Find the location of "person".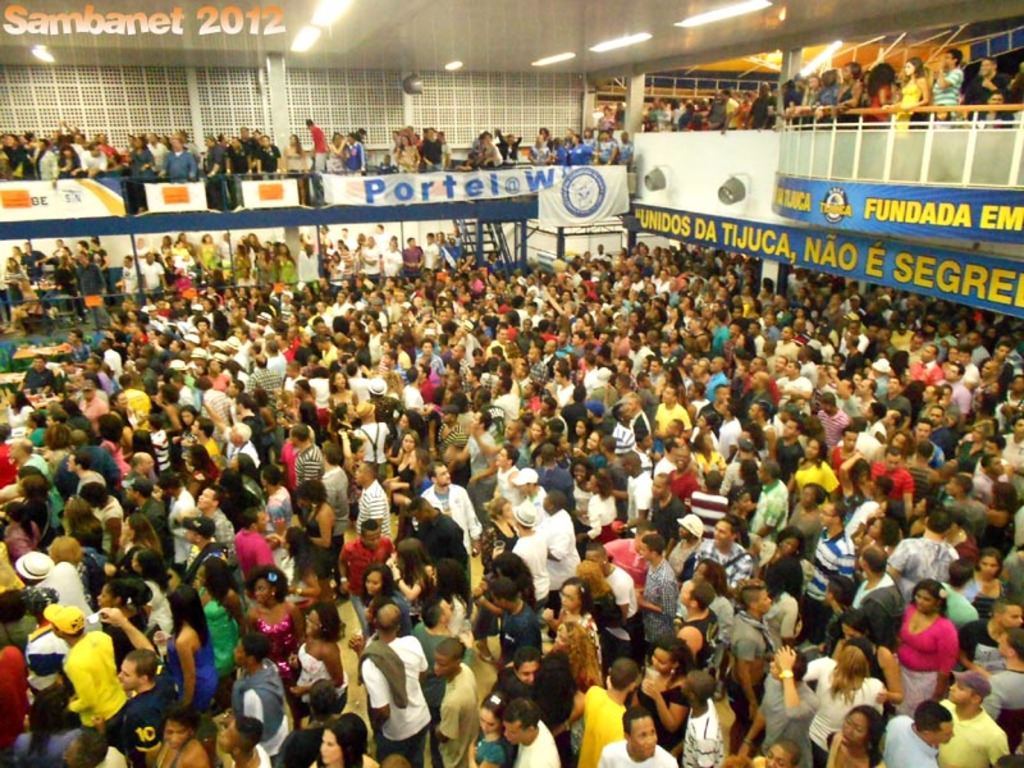
Location: (x1=815, y1=698, x2=890, y2=767).
